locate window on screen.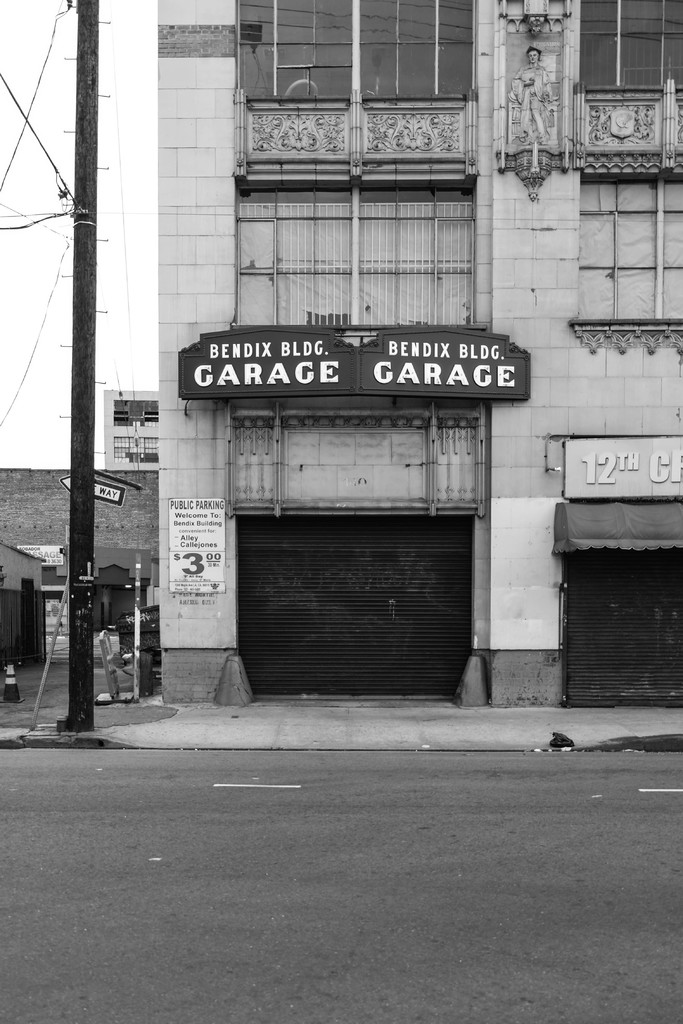
On screen at <box>577,185,682,318</box>.
